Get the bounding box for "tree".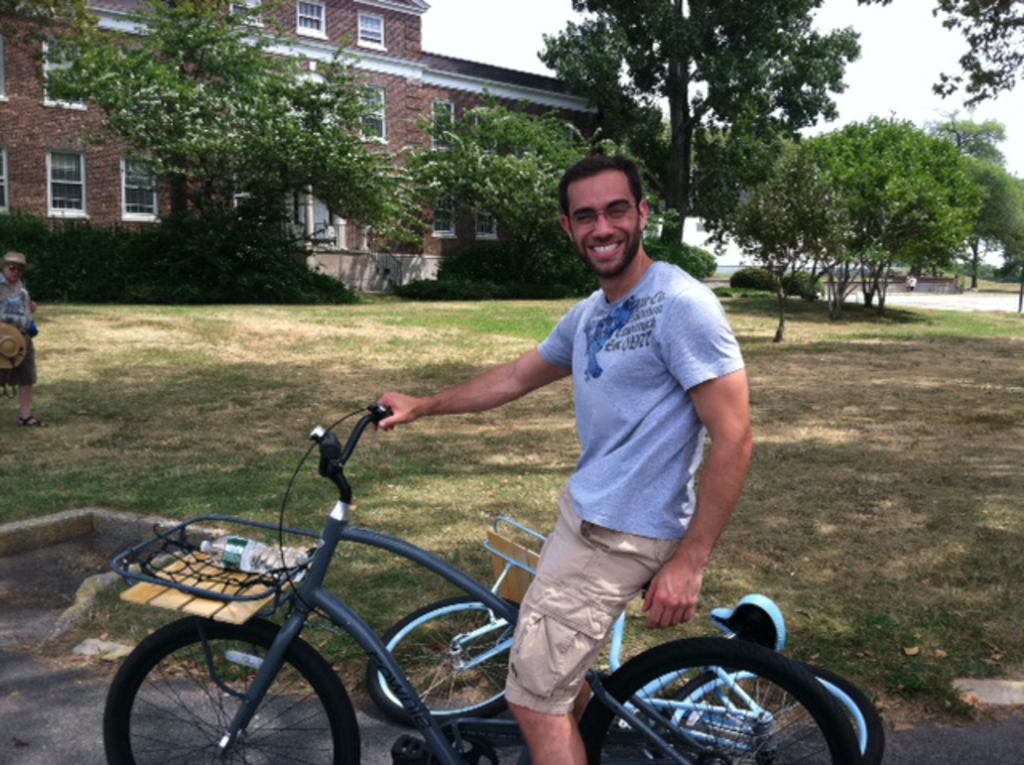
region(746, 122, 1000, 307).
